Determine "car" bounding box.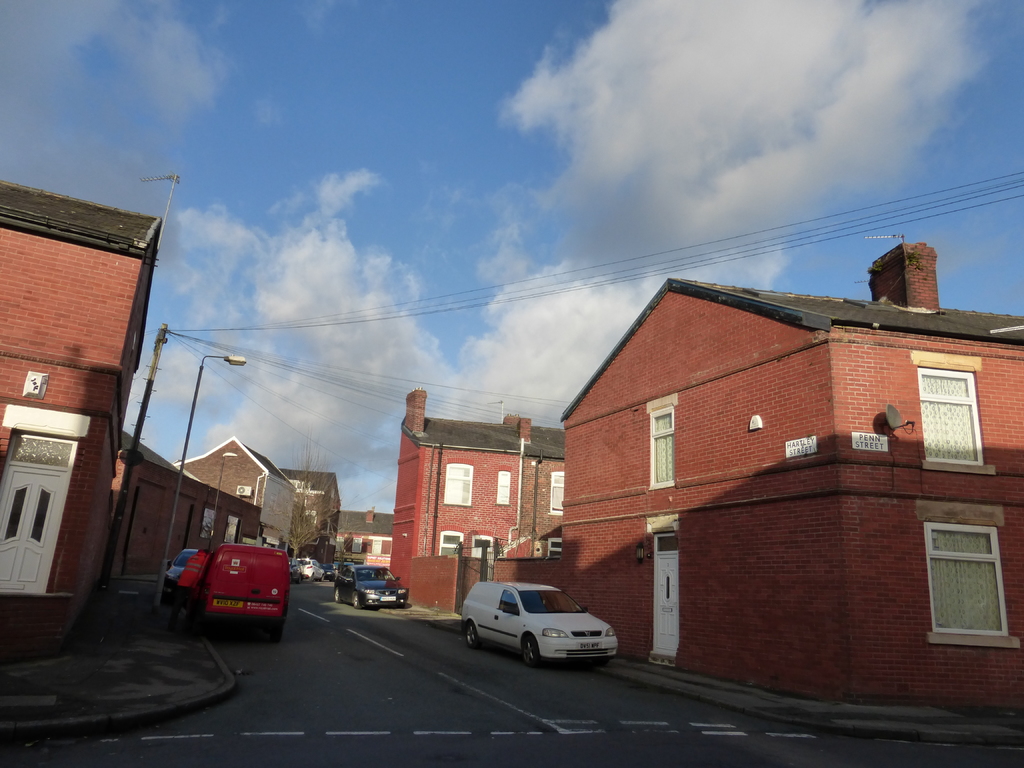
Determined: <region>463, 581, 621, 667</region>.
